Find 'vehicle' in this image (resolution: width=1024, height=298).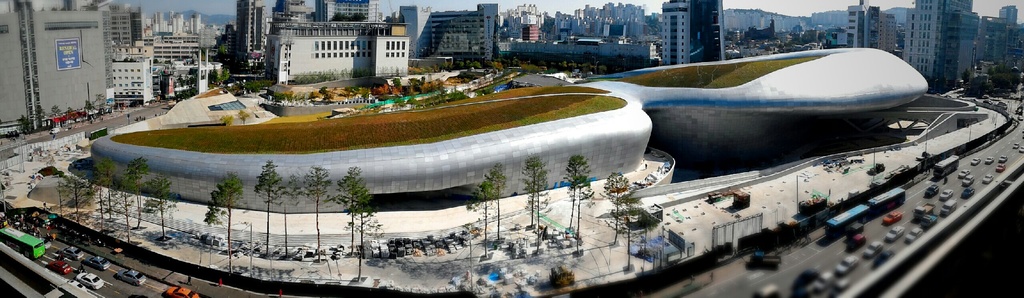
rect(79, 270, 107, 290).
